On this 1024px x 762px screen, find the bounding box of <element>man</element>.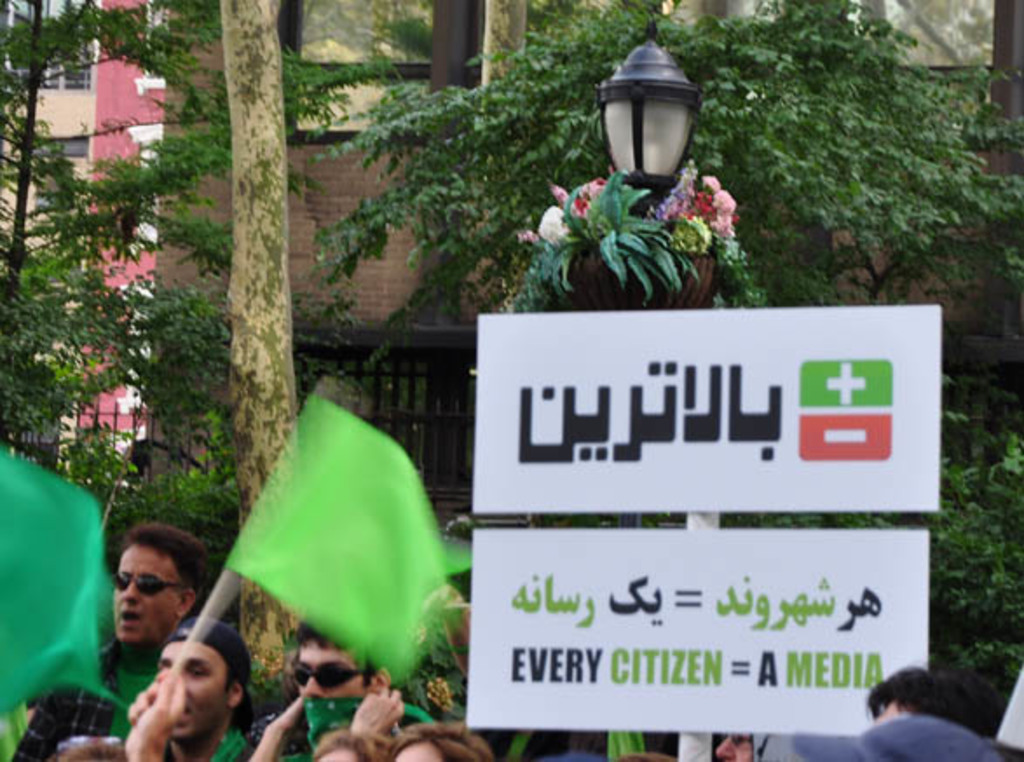
Bounding box: x1=717 y1=724 x2=858 y2=760.
